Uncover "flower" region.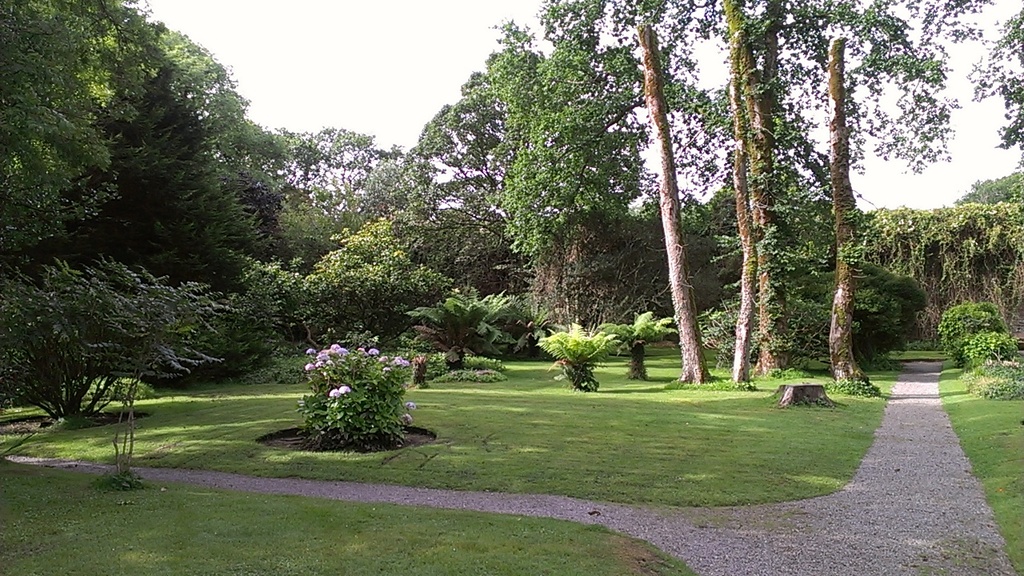
Uncovered: [left=399, top=412, right=415, bottom=424].
